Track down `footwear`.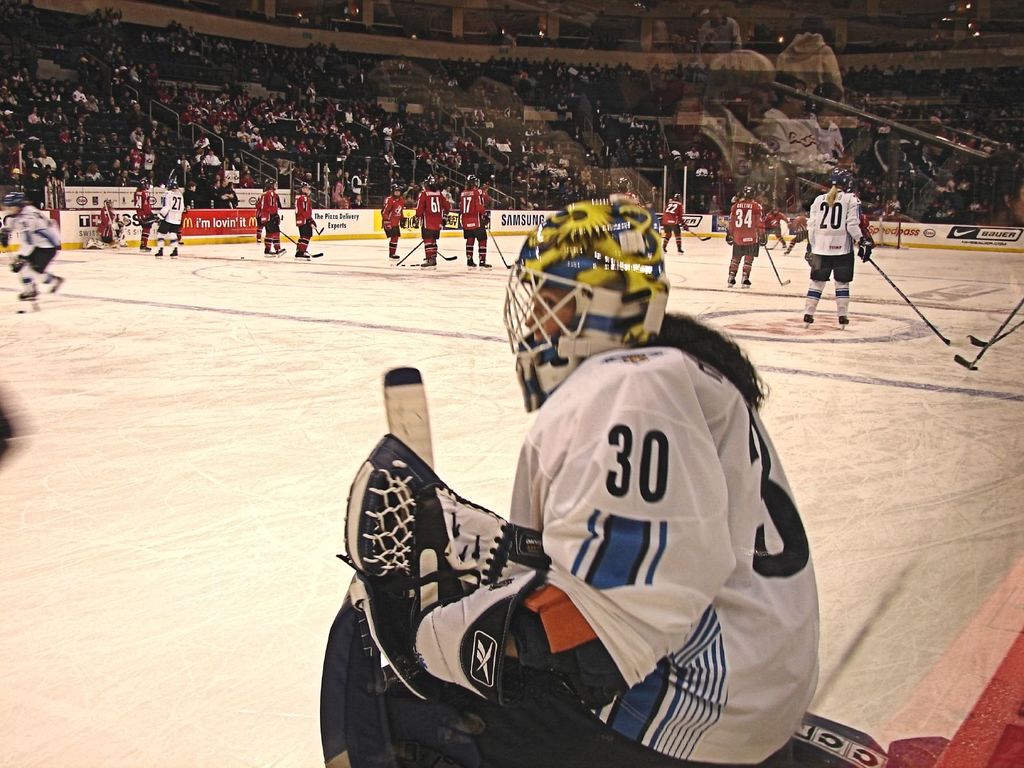
Tracked to 172, 248, 177, 255.
